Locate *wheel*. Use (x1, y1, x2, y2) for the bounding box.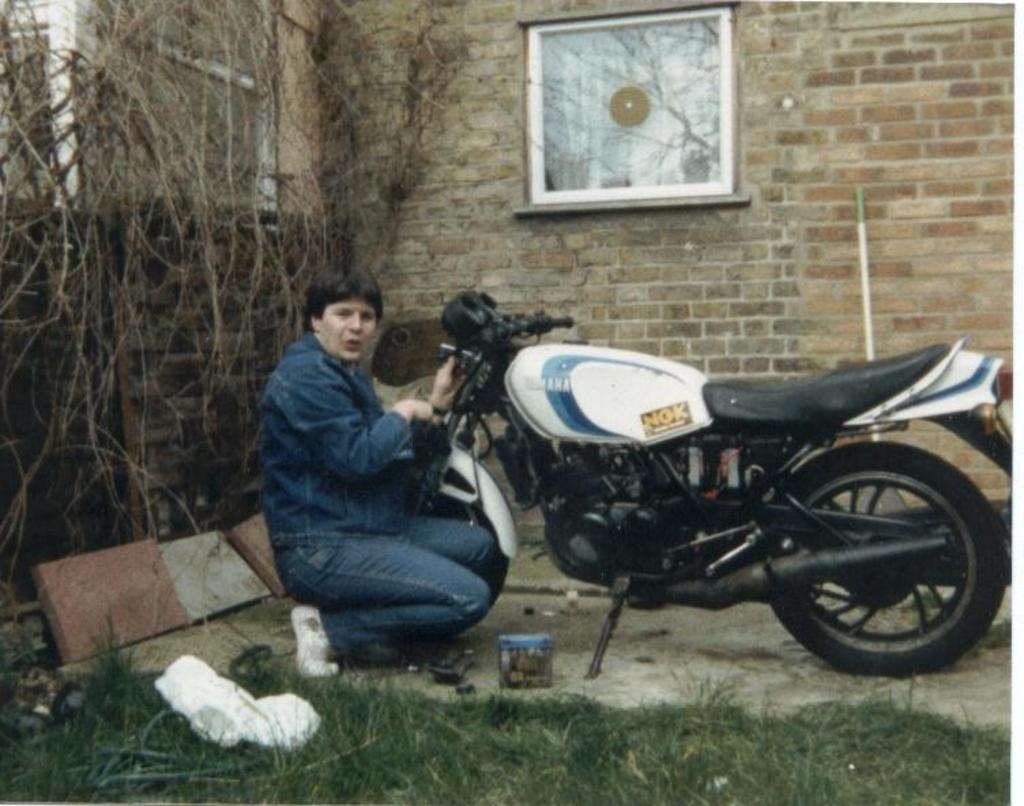
(767, 437, 1002, 682).
